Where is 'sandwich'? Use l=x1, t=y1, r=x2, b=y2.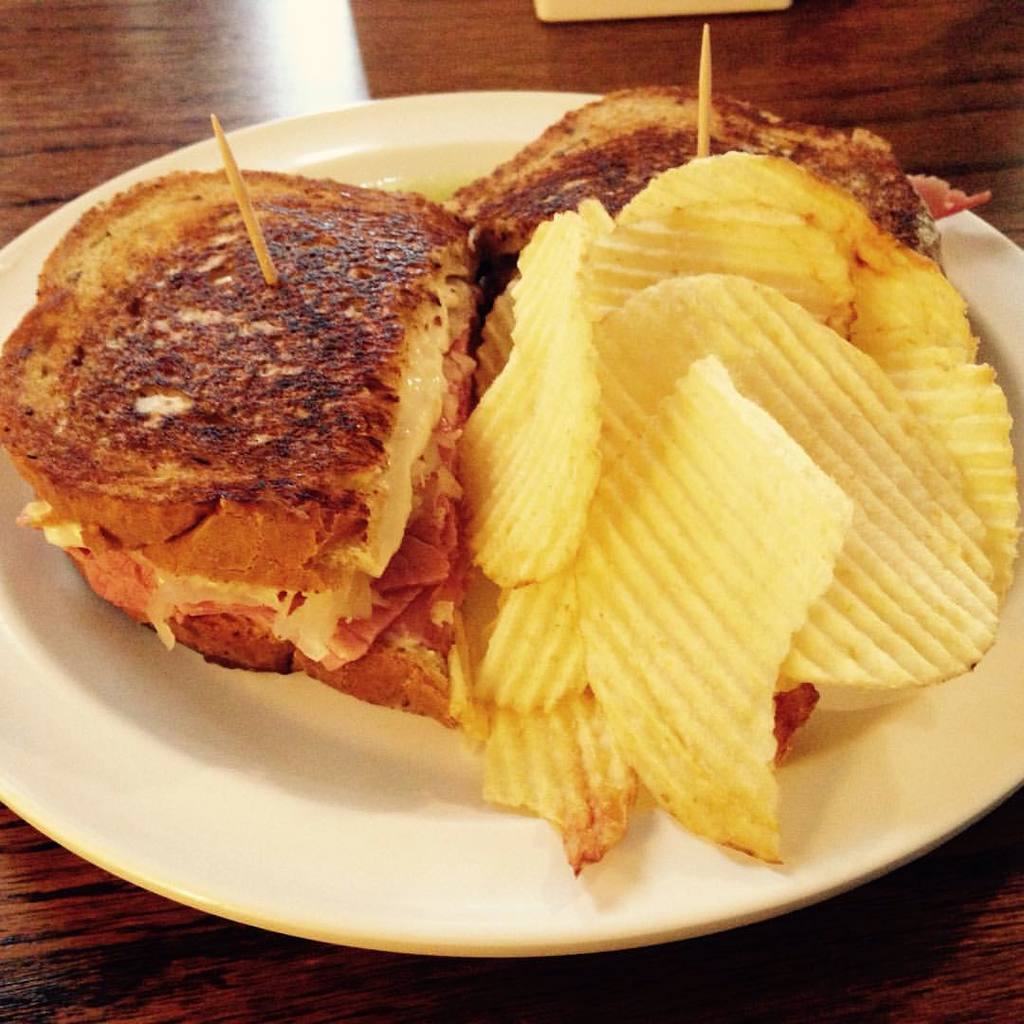
l=0, t=169, r=467, b=731.
